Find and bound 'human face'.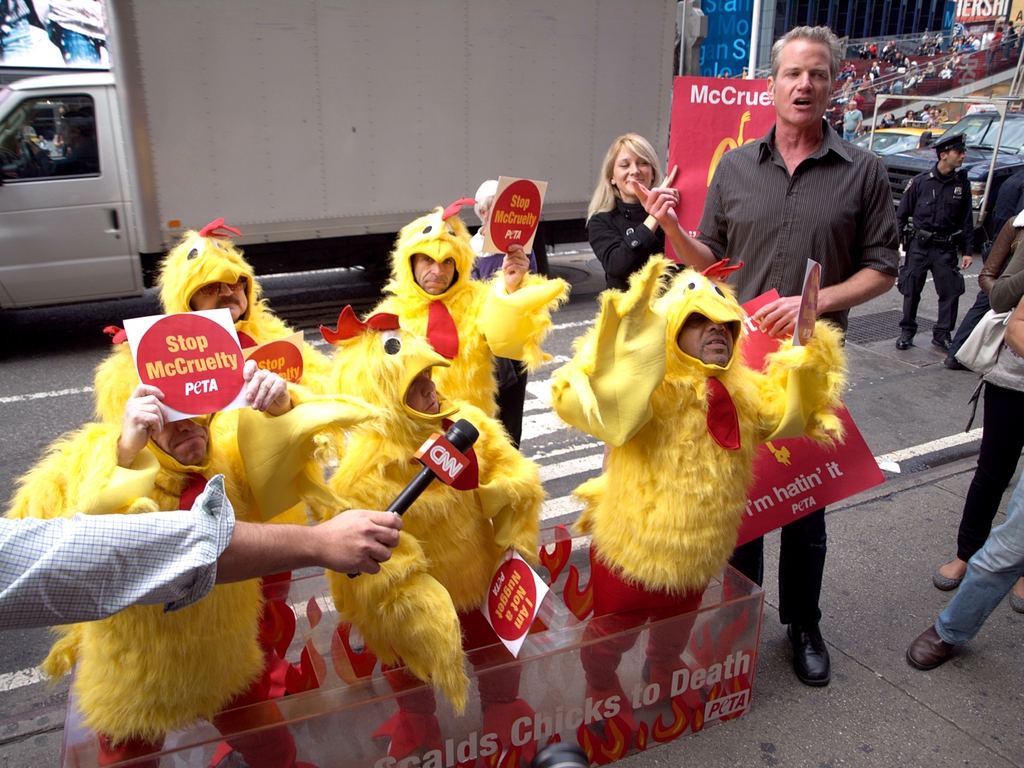
Bound: bbox=(187, 284, 252, 325).
